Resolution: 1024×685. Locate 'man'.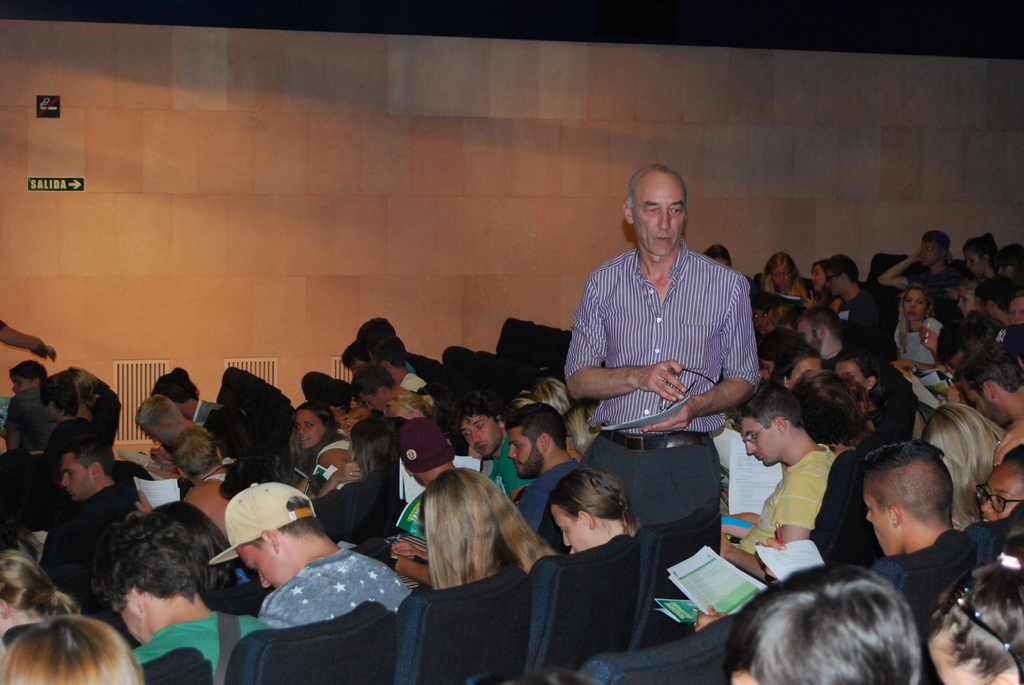
box(963, 345, 1023, 421).
